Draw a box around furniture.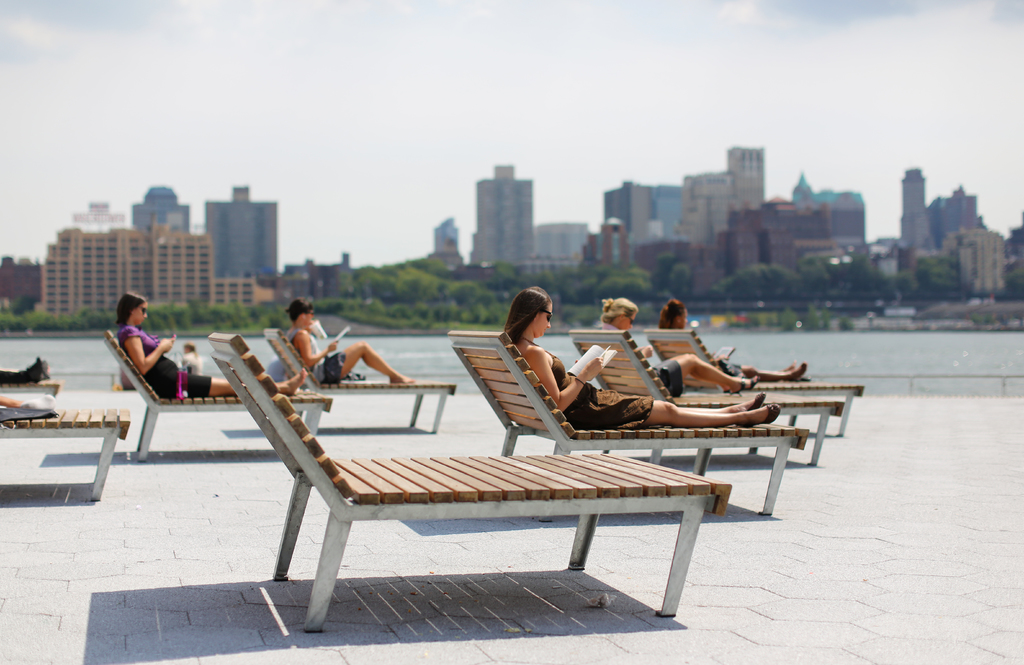
l=446, t=330, r=808, b=518.
